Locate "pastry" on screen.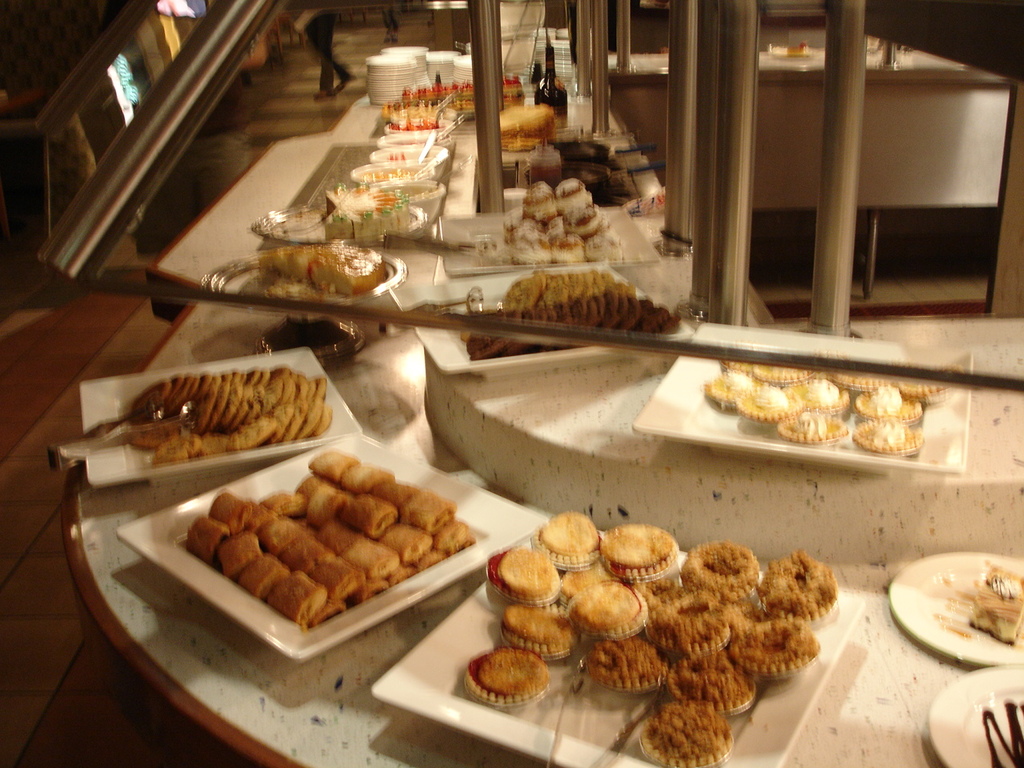
On screen at <box>569,578,645,632</box>.
